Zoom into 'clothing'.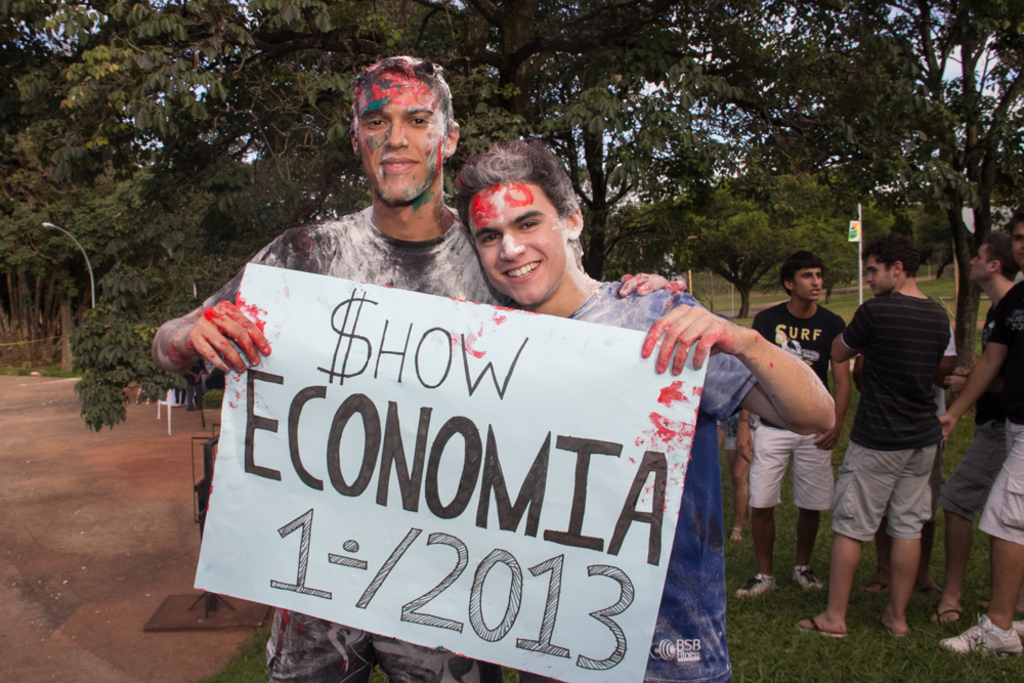
Zoom target: x1=749, y1=302, x2=850, y2=511.
